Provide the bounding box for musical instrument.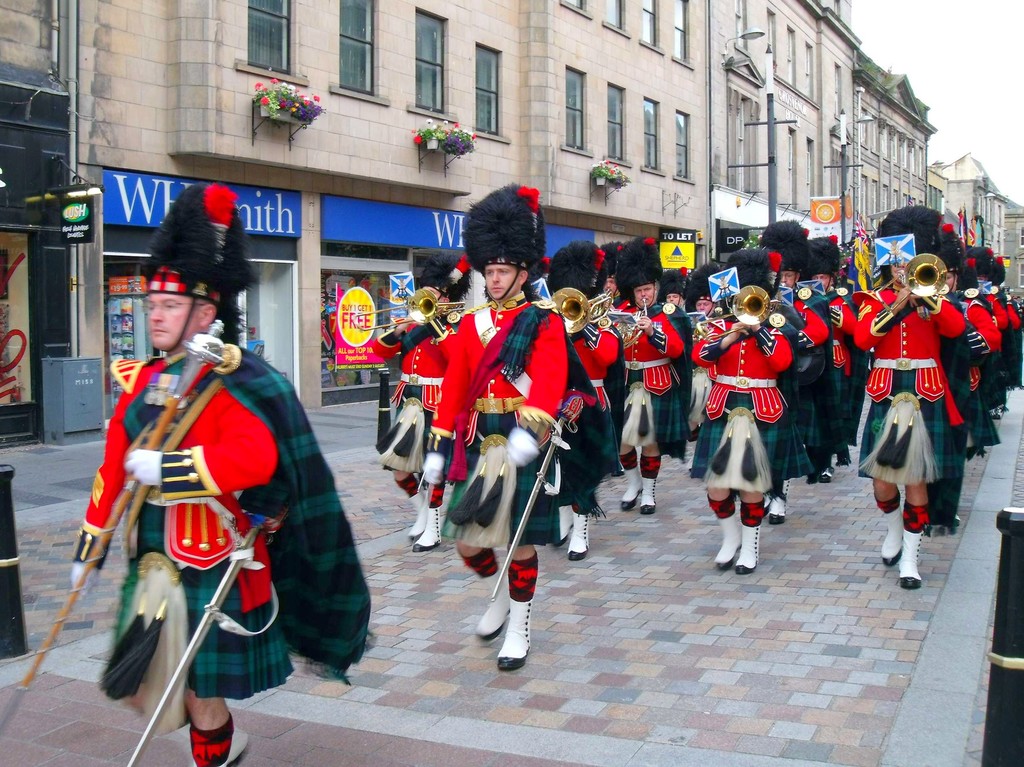
x1=548, y1=280, x2=616, y2=335.
